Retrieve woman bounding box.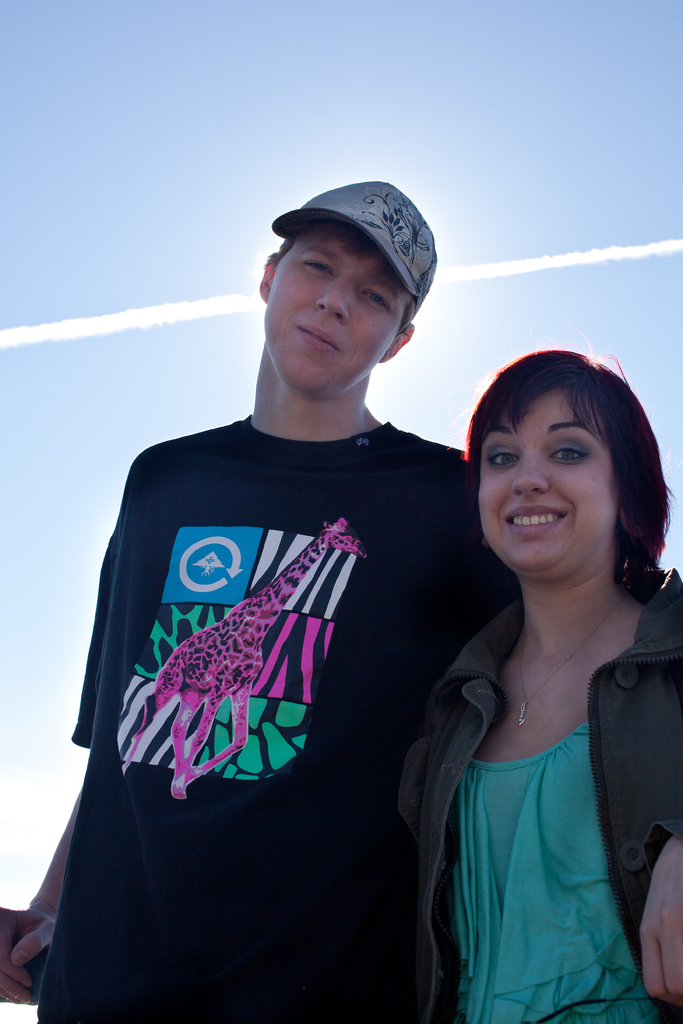
Bounding box: (left=390, top=335, right=676, bottom=1023).
